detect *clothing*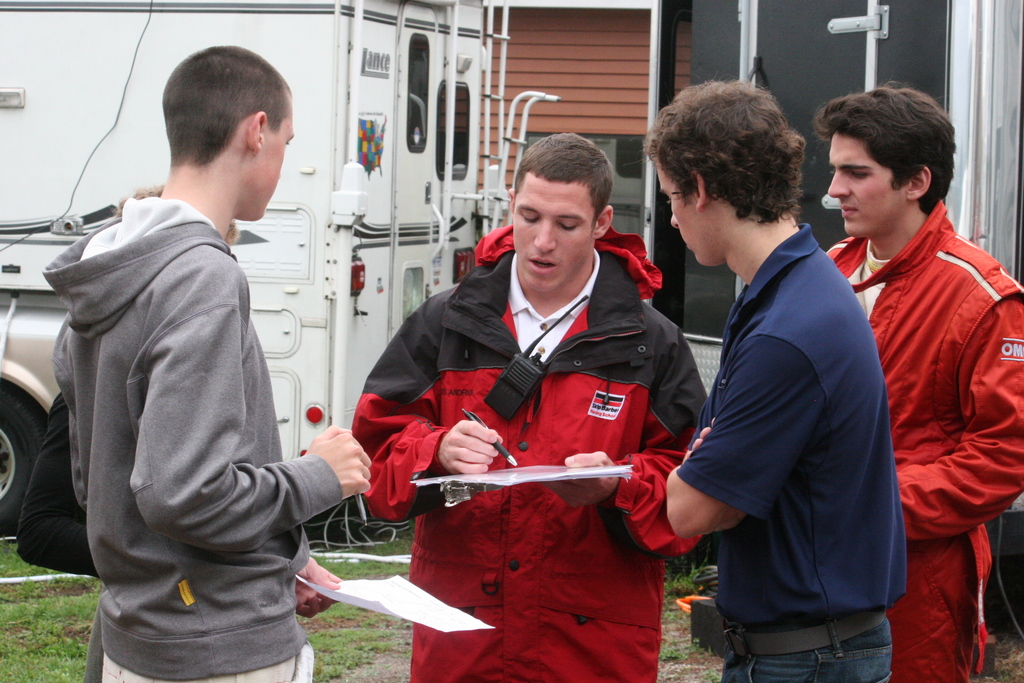
<box>688,233,897,682</box>
